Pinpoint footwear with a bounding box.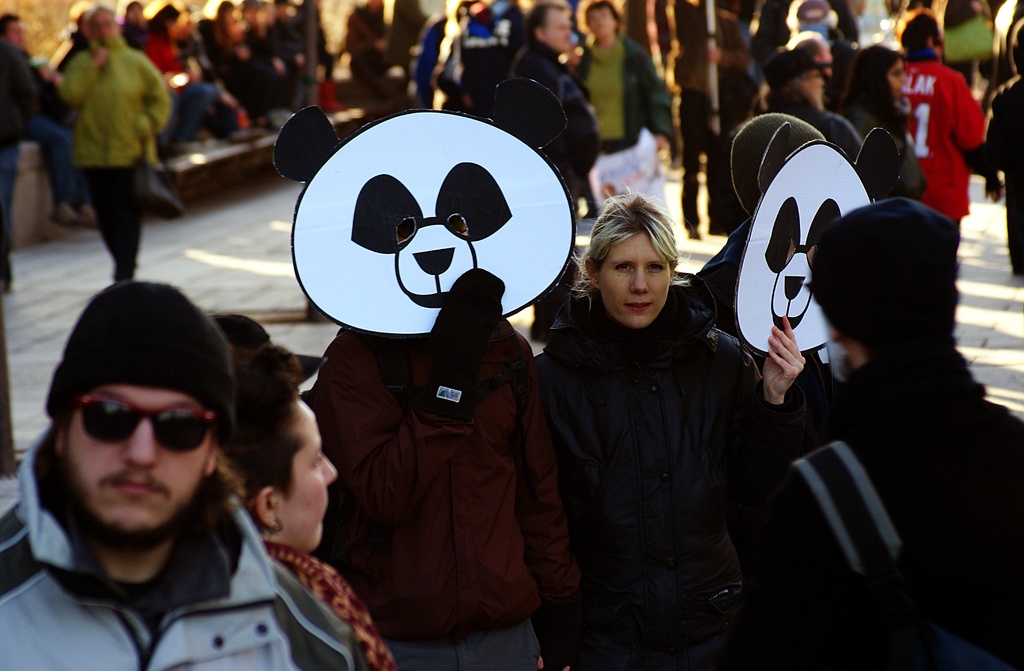
81,202,99,228.
